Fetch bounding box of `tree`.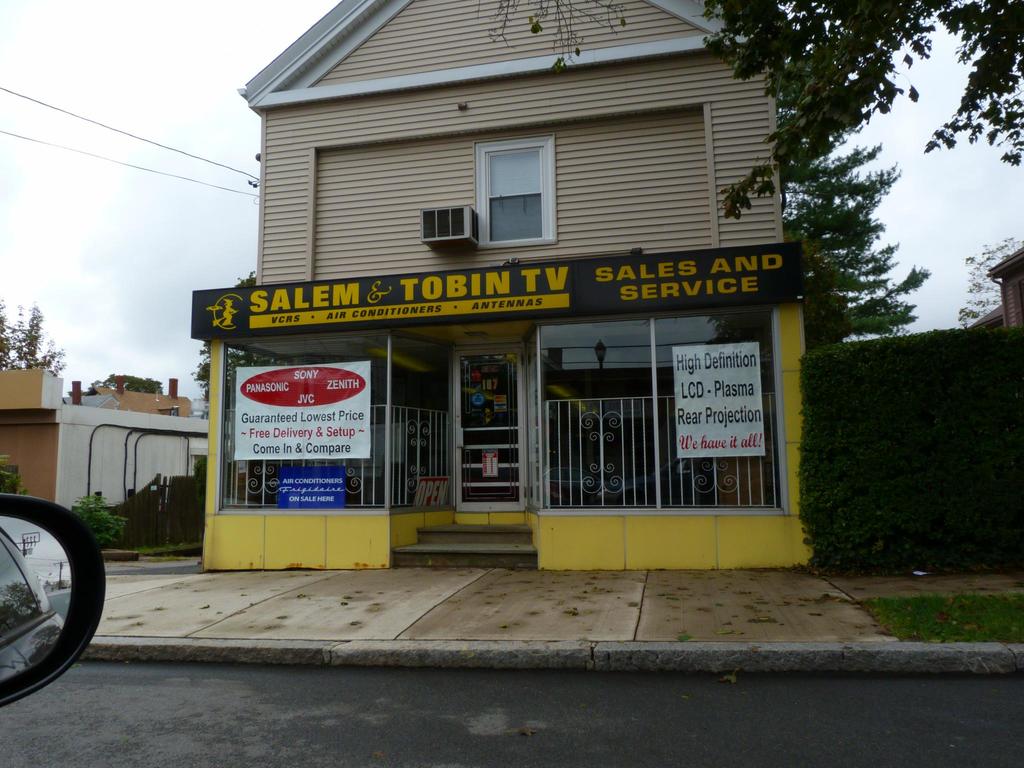
Bbox: (x1=953, y1=226, x2=1023, y2=336).
